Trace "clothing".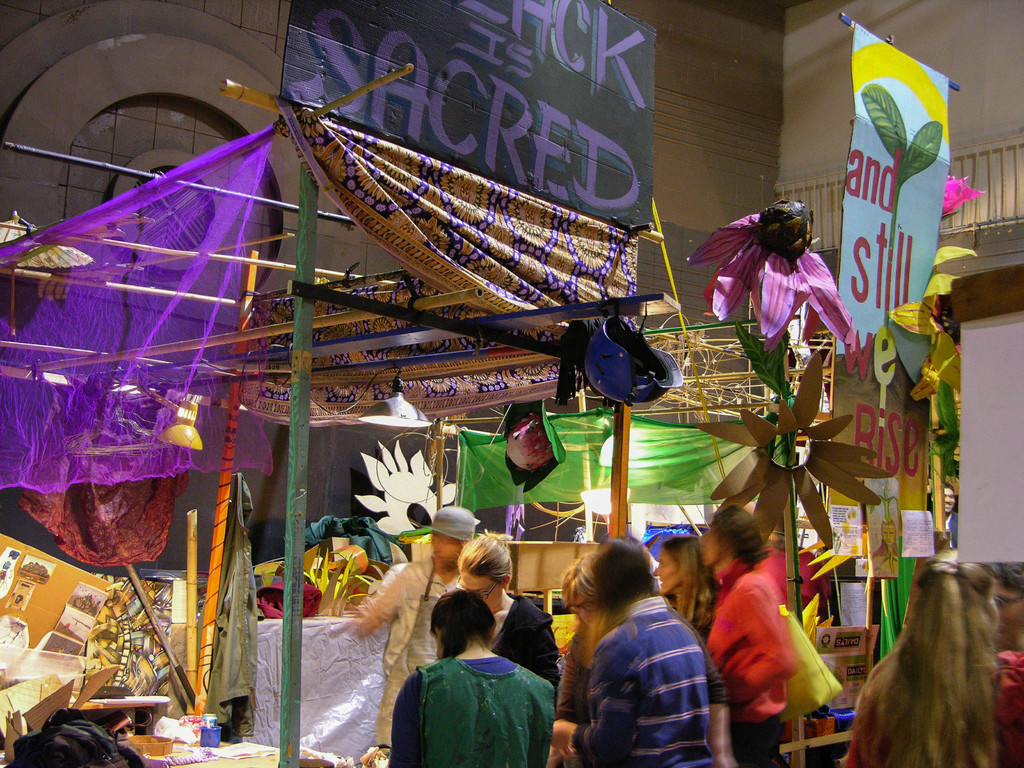
Traced to l=944, t=507, r=958, b=550.
